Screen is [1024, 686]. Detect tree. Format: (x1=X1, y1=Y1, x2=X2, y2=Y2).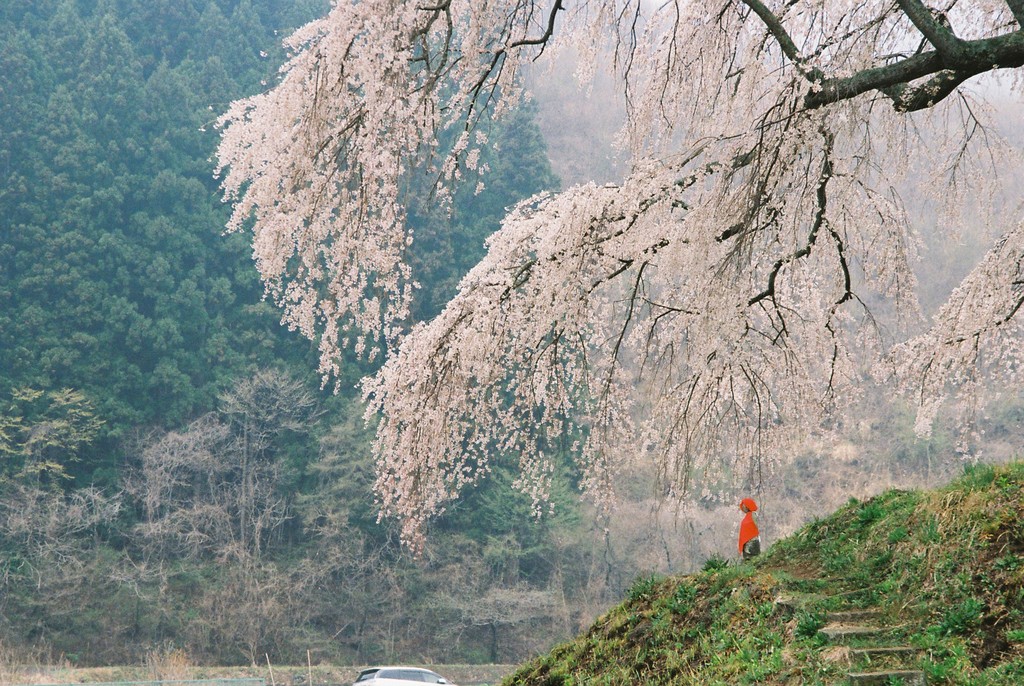
(x1=200, y1=0, x2=1023, y2=568).
